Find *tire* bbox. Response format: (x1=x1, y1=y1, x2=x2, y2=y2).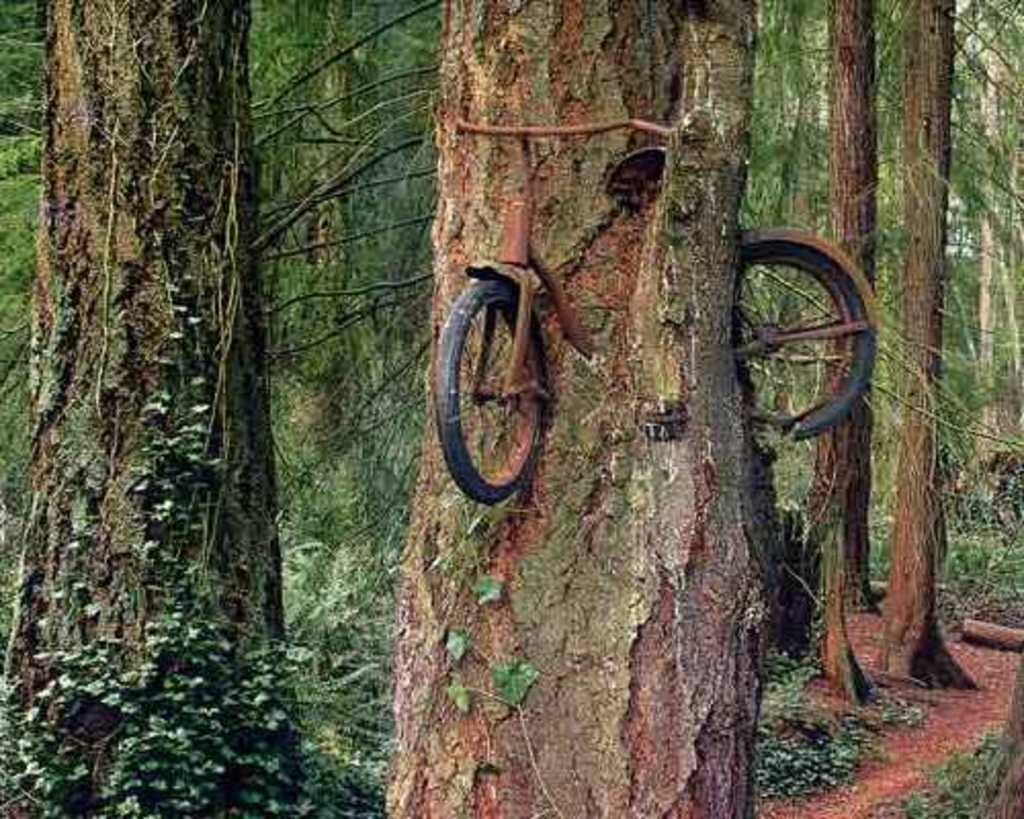
(x1=442, y1=264, x2=561, y2=516).
